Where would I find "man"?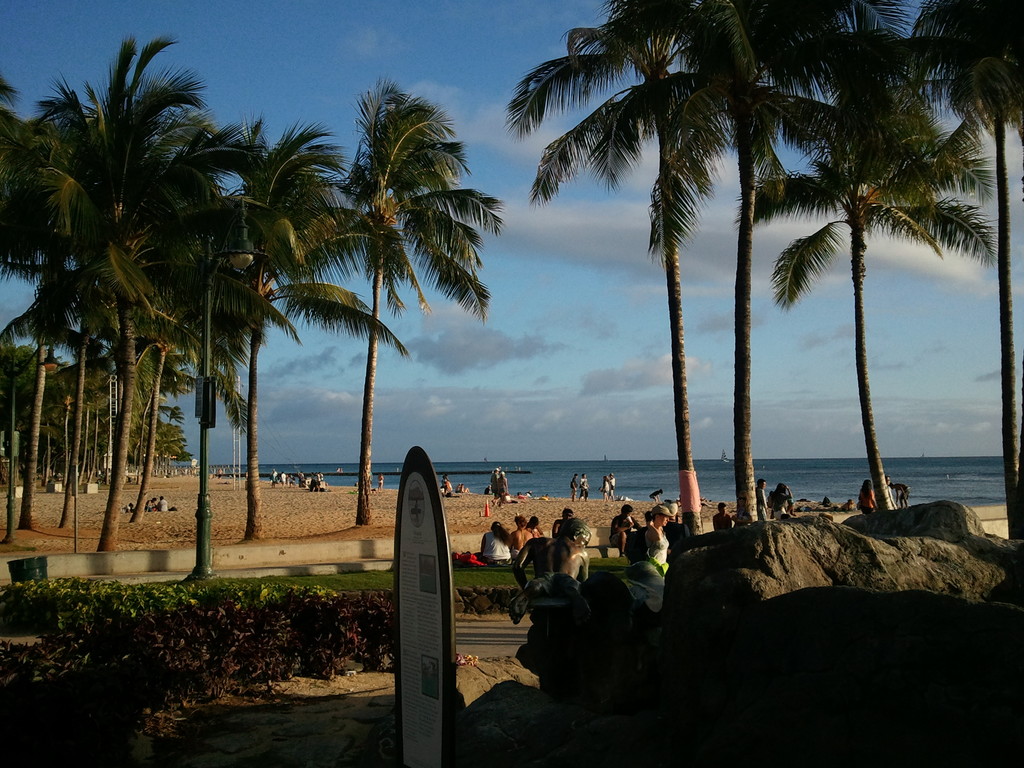
At 570/471/578/500.
